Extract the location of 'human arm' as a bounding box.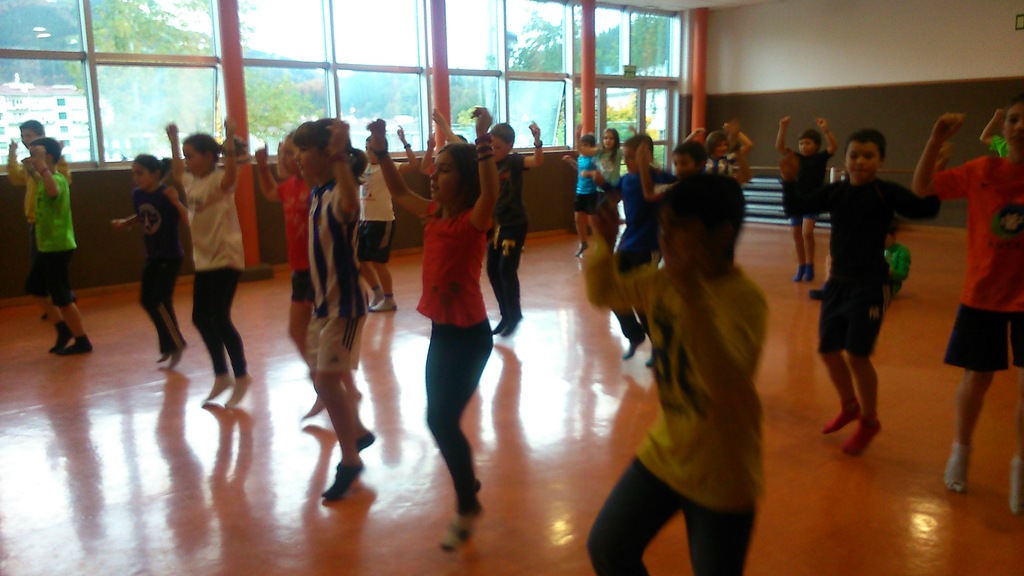
(782, 150, 826, 215).
